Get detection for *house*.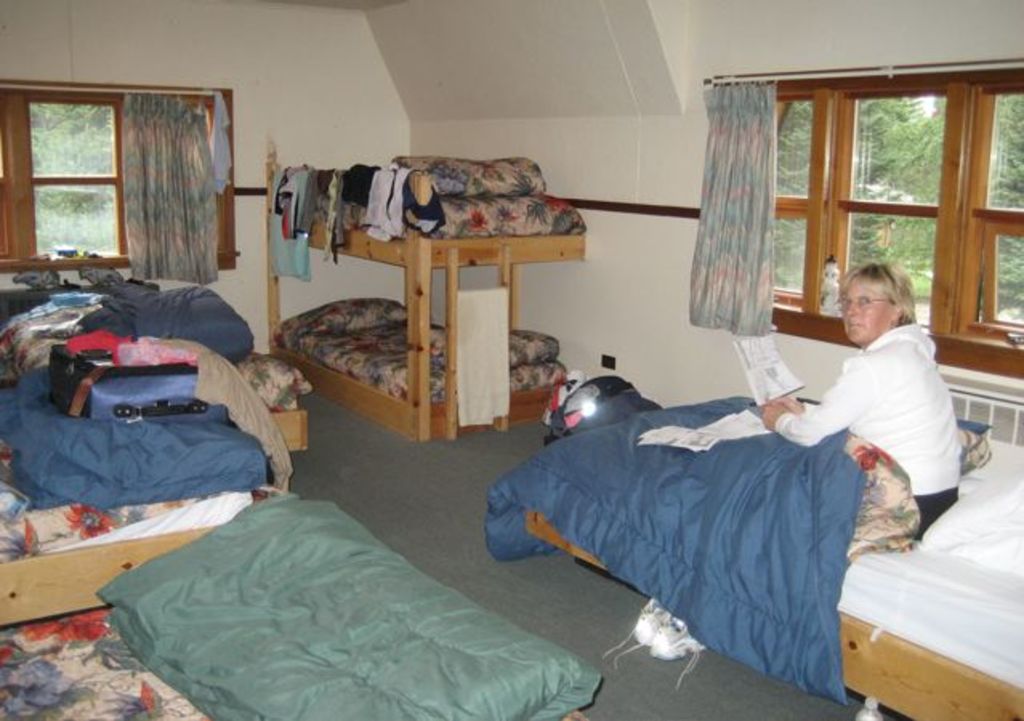
Detection: (x1=846, y1=149, x2=926, y2=258).
